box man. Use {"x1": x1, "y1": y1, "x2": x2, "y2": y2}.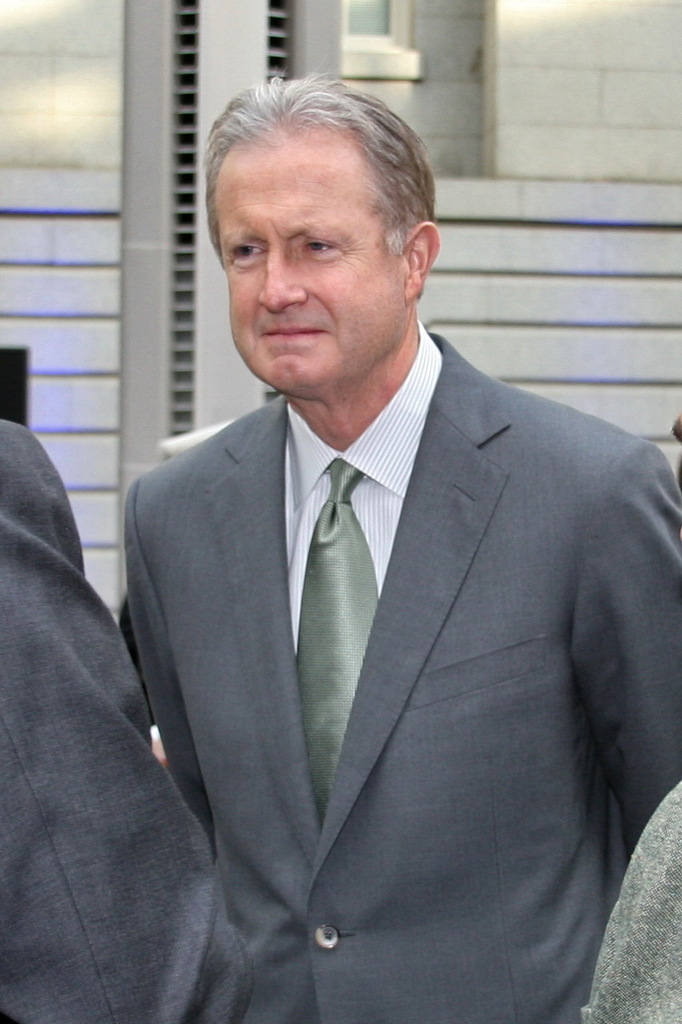
{"x1": 0, "y1": 417, "x2": 255, "y2": 1023}.
